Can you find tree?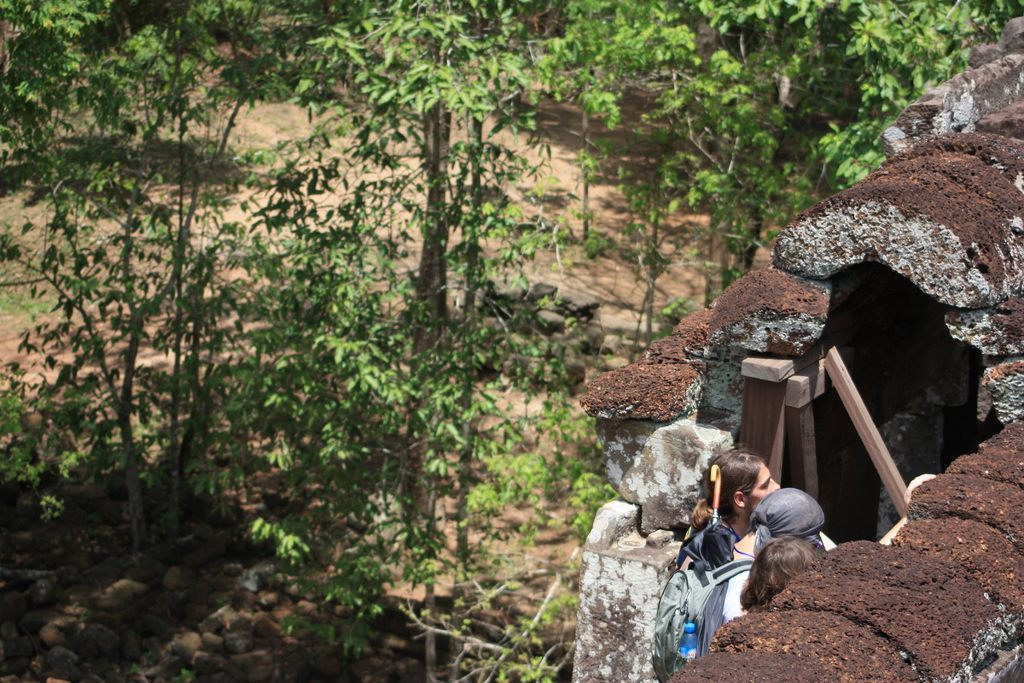
Yes, bounding box: bbox=(0, 0, 316, 502).
